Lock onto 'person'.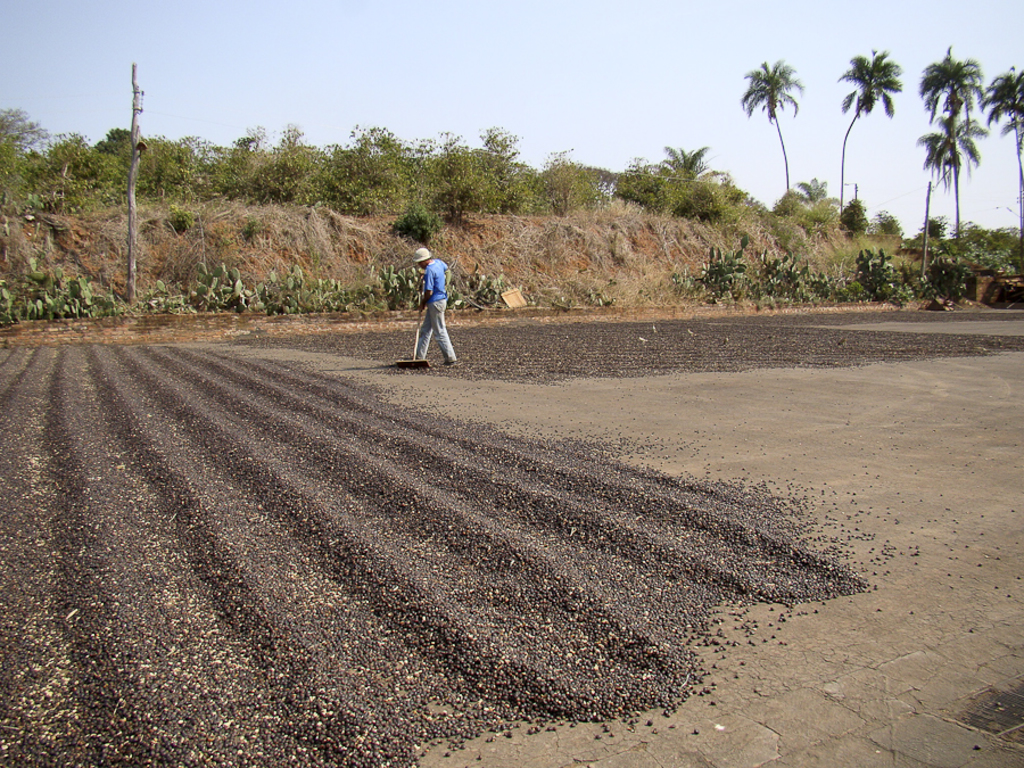
Locked: locate(413, 248, 457, 369).
